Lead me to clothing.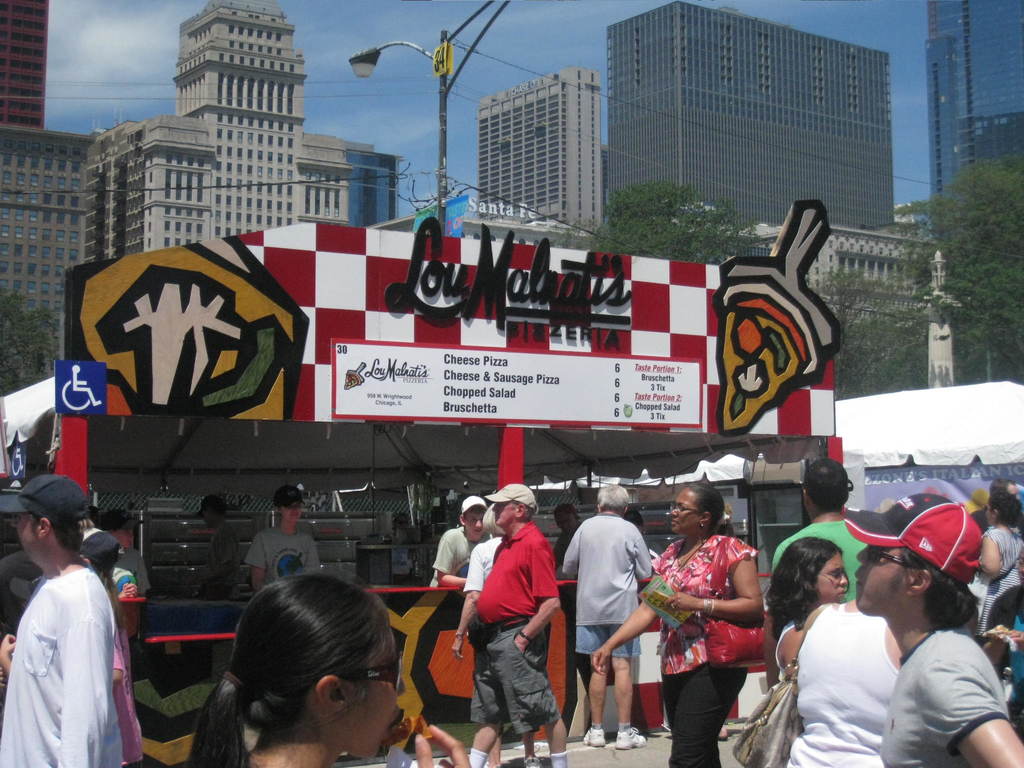
Lead to Rect(975, 525, 1023, 638).
